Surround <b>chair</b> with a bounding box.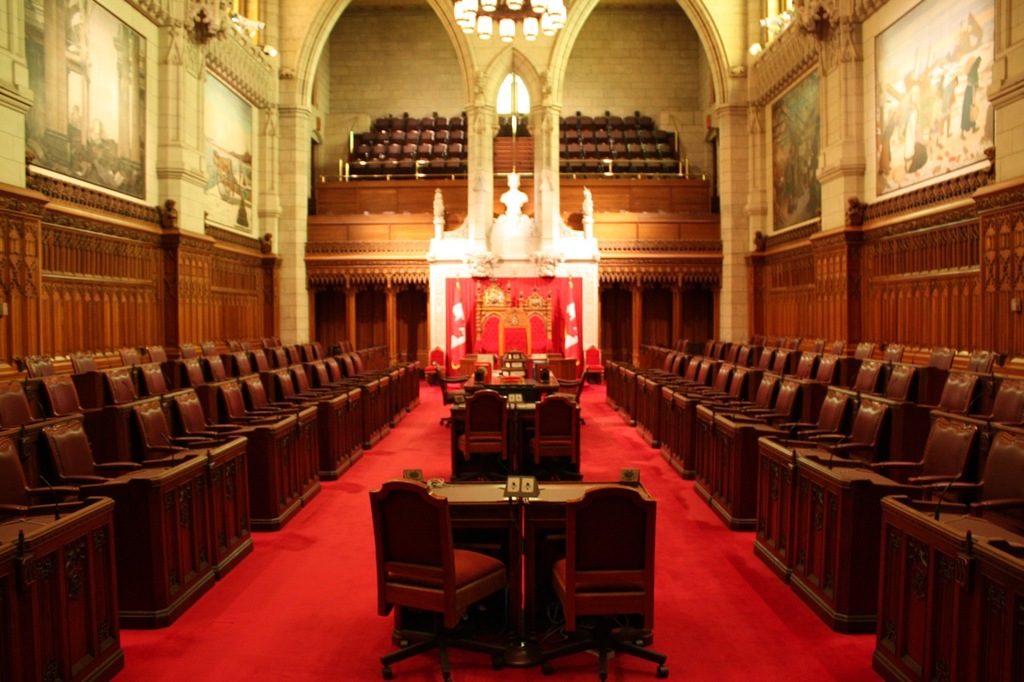
[x1=67, y1=350, x2=106, y2=387].
